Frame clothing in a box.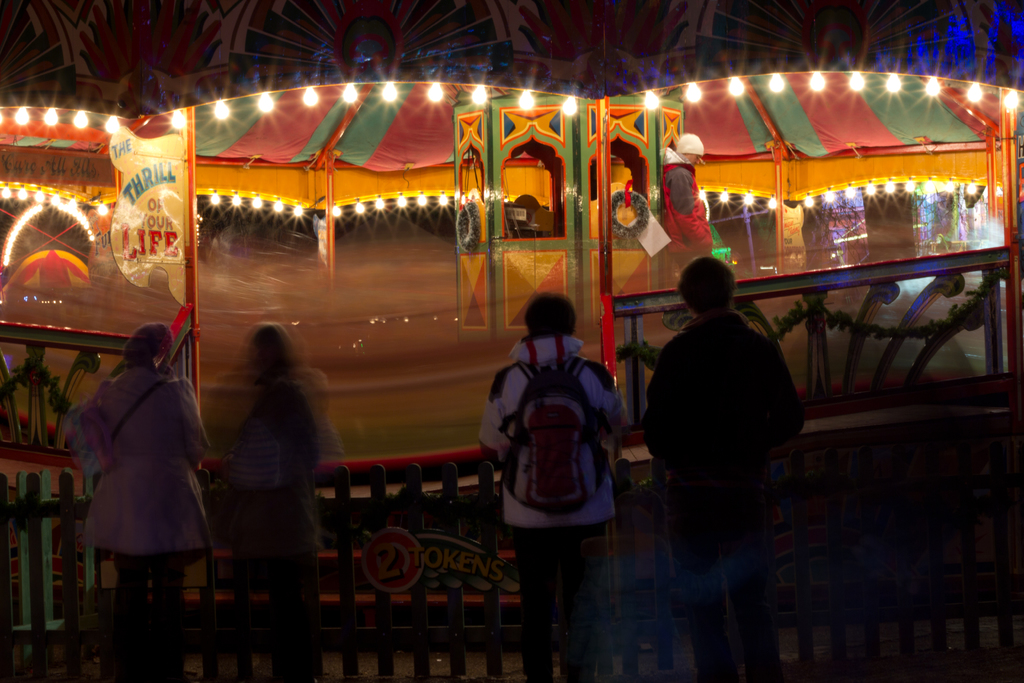
bbox=[480, 333, 624, 647].
